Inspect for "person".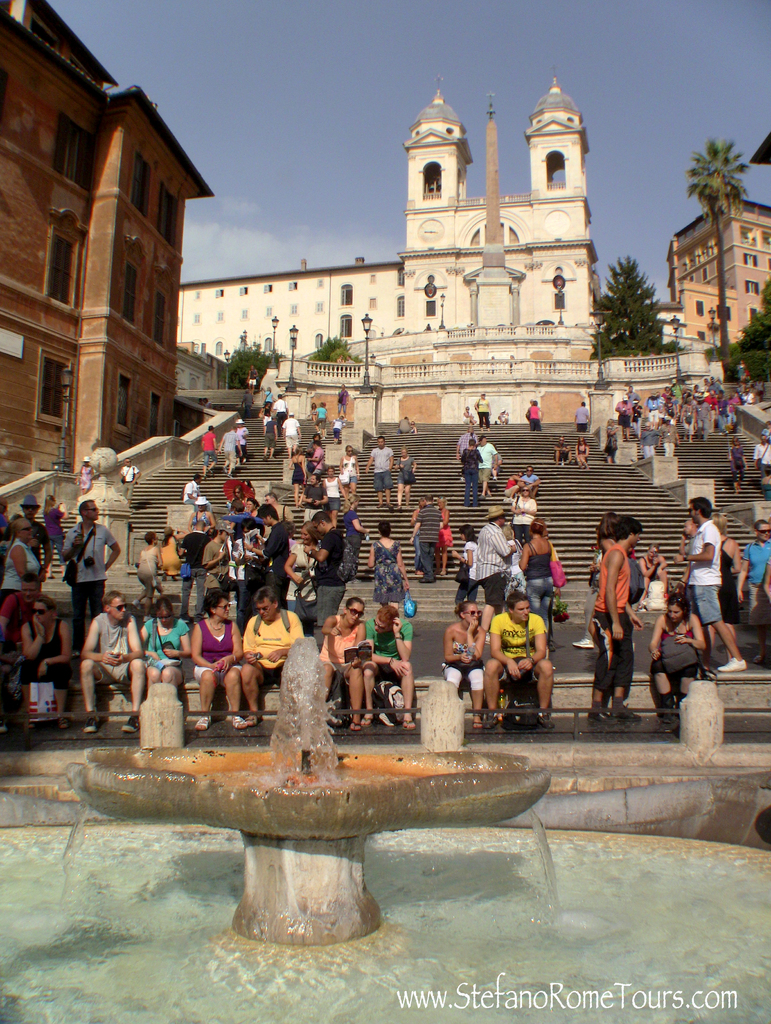
Inspection: {"x1": 192, "y1": 593, "x2": 243, "y2": 734}.
